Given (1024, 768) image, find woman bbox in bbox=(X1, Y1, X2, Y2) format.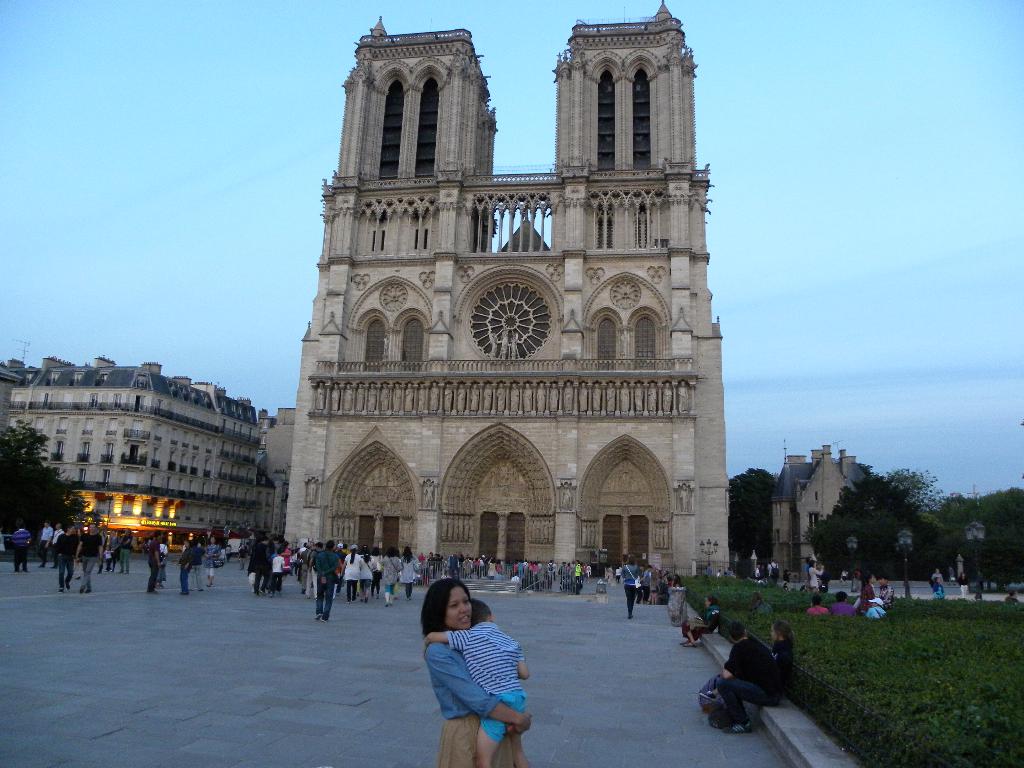
bbox=(157, 540, 168, 586).
